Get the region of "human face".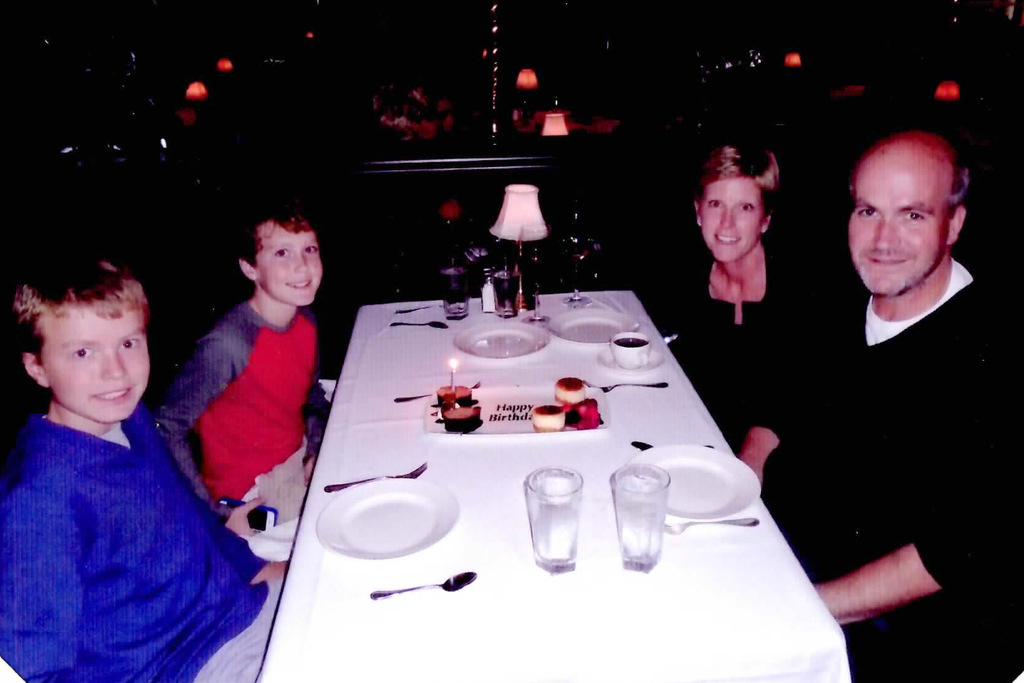
bbox=[260, 223, 321, 311].
